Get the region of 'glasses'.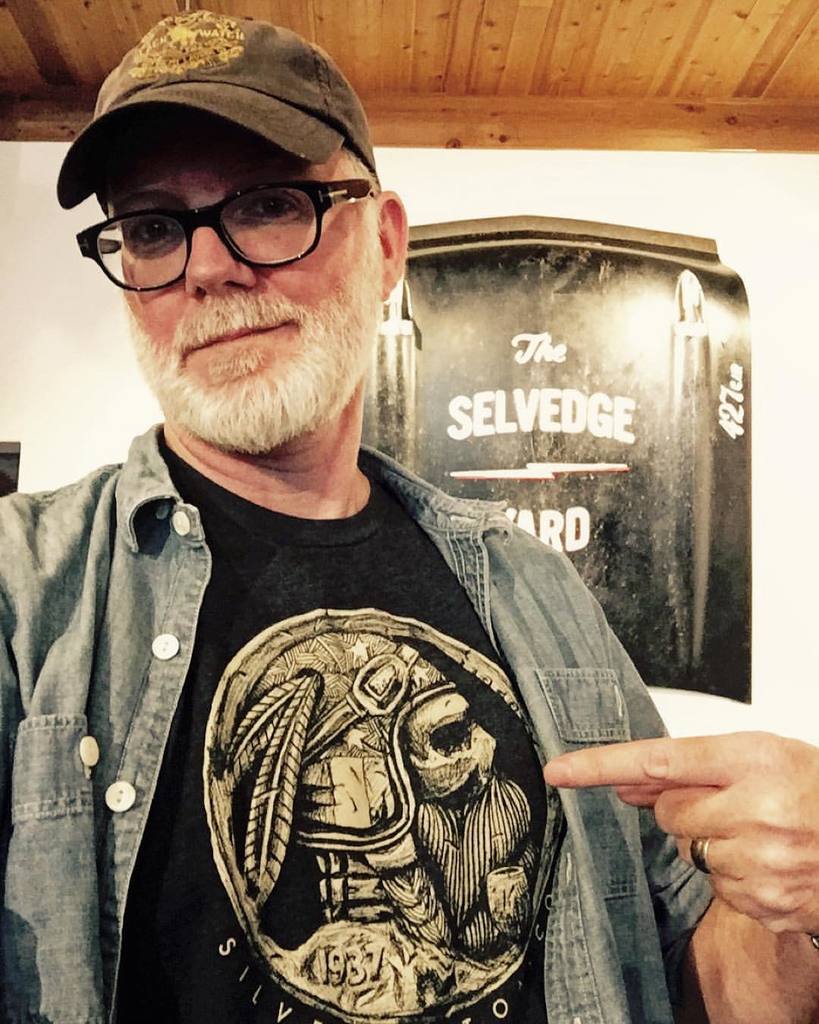
box=[72, 177, 380, 303].
